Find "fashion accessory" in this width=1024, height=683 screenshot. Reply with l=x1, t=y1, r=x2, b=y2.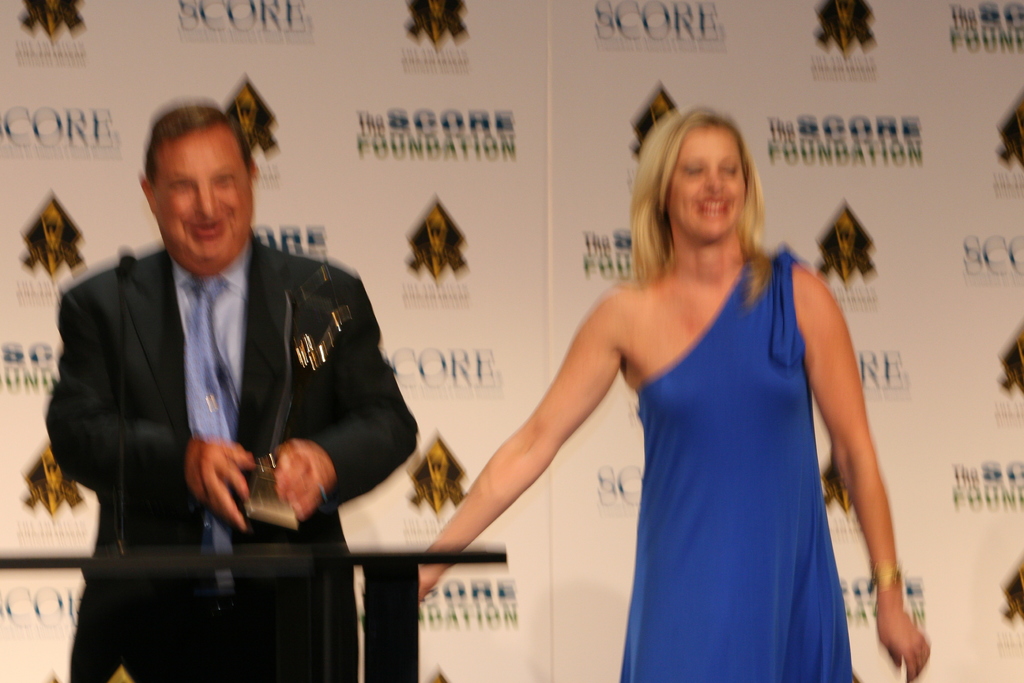
l=865, t=561, r=902, b=598.
